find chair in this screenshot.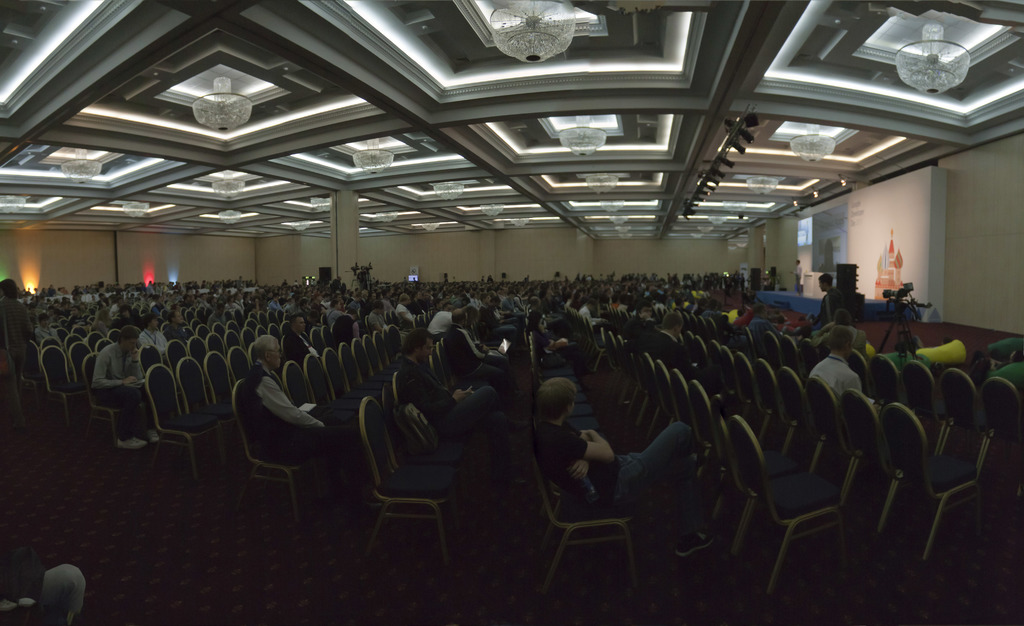
The bounding box for chair is 144/362/224/482.
